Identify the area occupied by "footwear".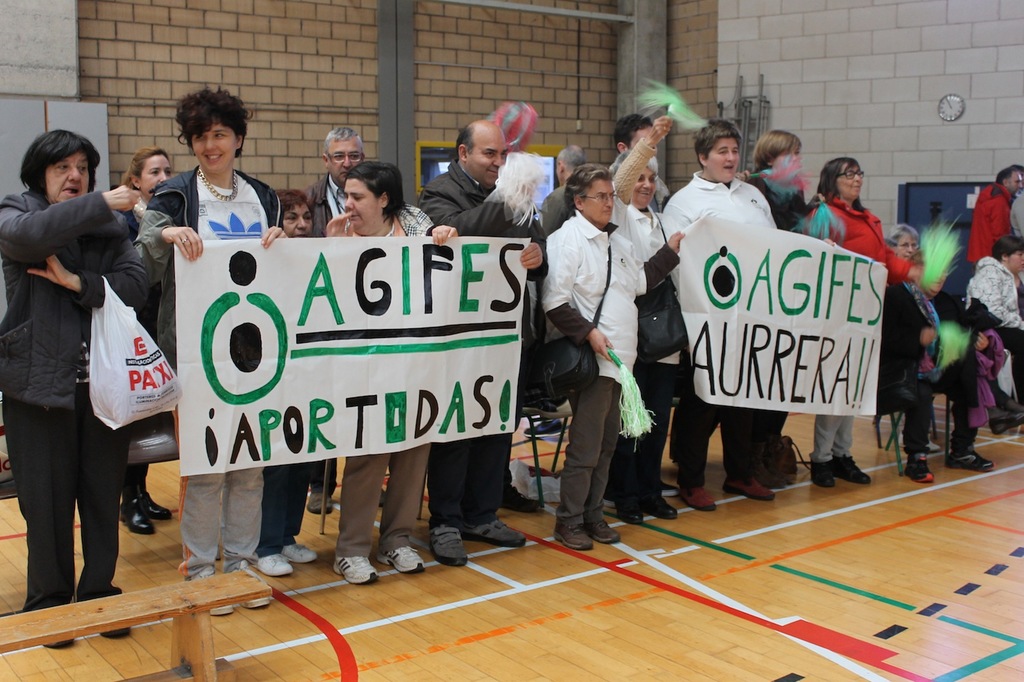
Area: BBox(808, 458, 838, 488).
